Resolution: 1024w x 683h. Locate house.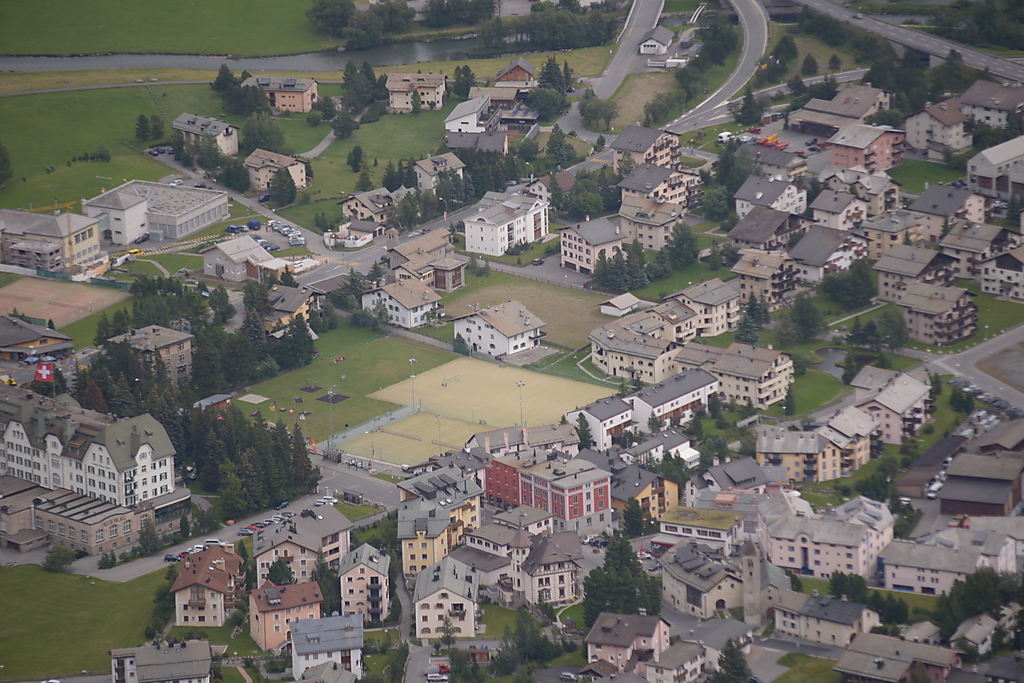
x1=251 y1=525 x2=351 y2=581.
